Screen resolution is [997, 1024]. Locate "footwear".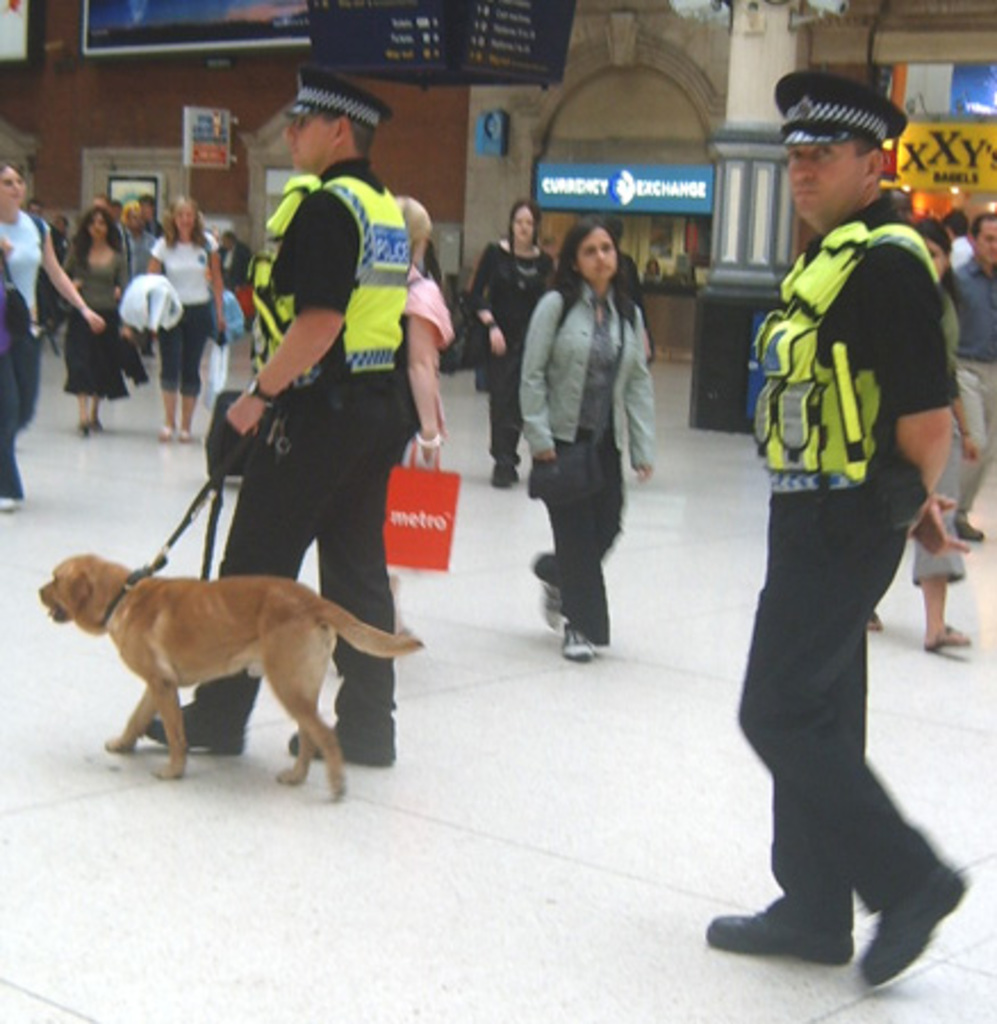
BBox(148, 703, 244, 751).
